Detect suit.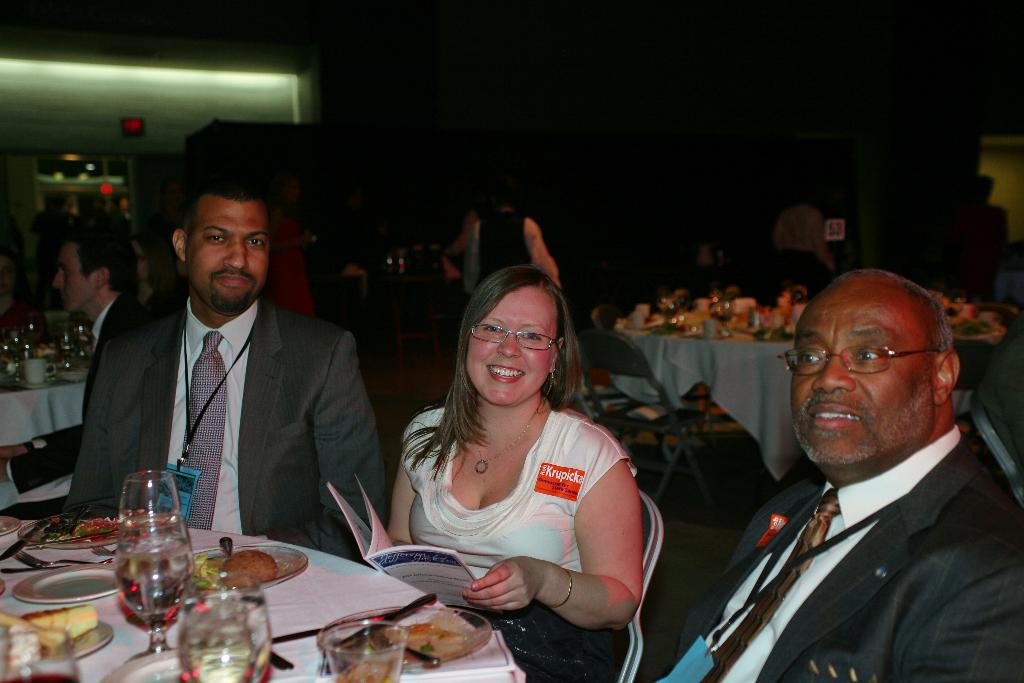
Detected at <region>10, 290, 161, 492</region>.
